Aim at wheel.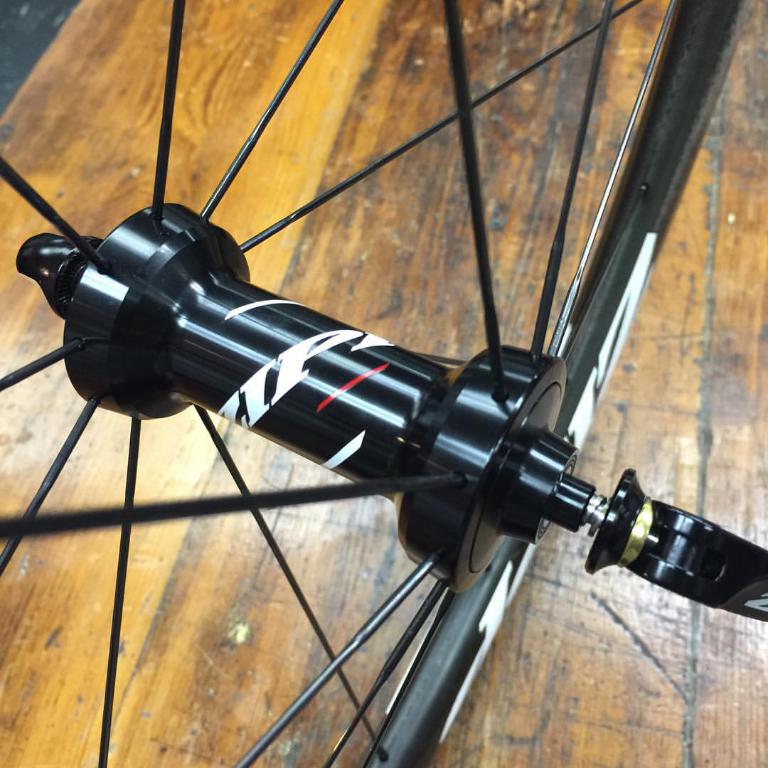
Aimed at rect(8, 60, 767, 682).
